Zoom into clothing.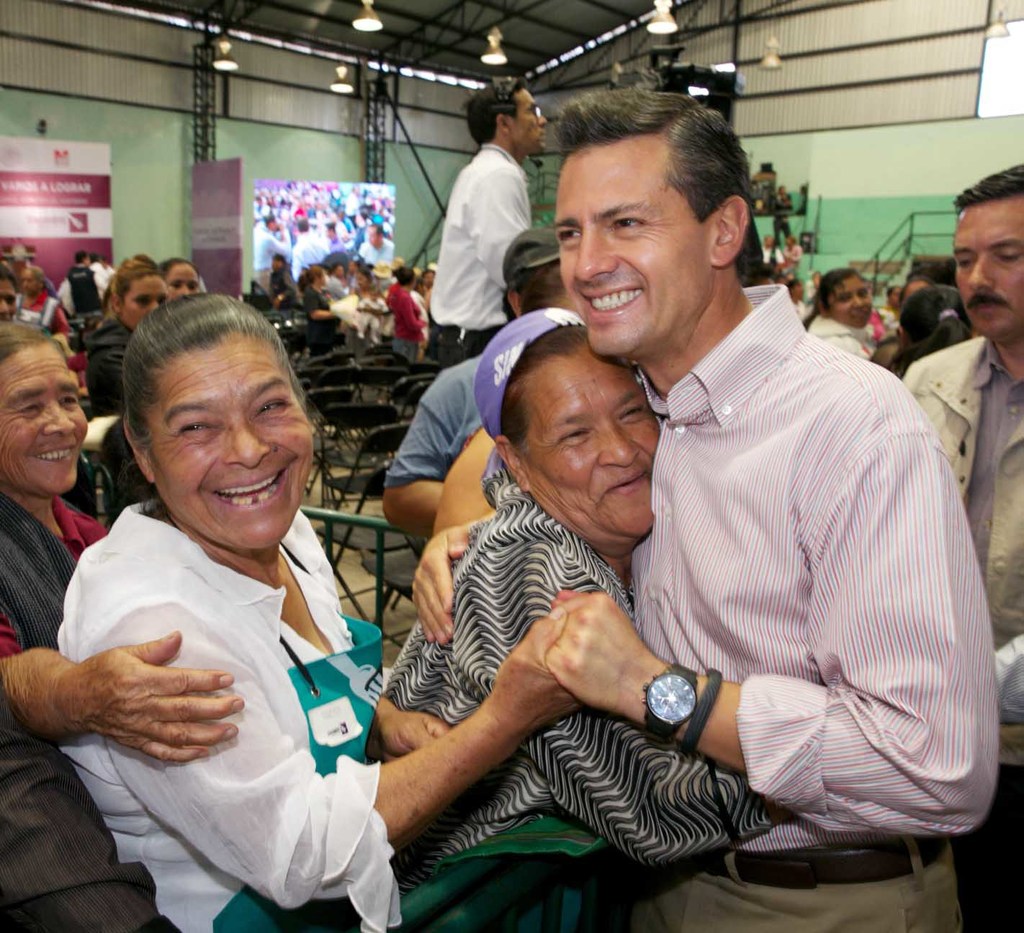
Zoom target: rect(47, 489, 400, 932).
